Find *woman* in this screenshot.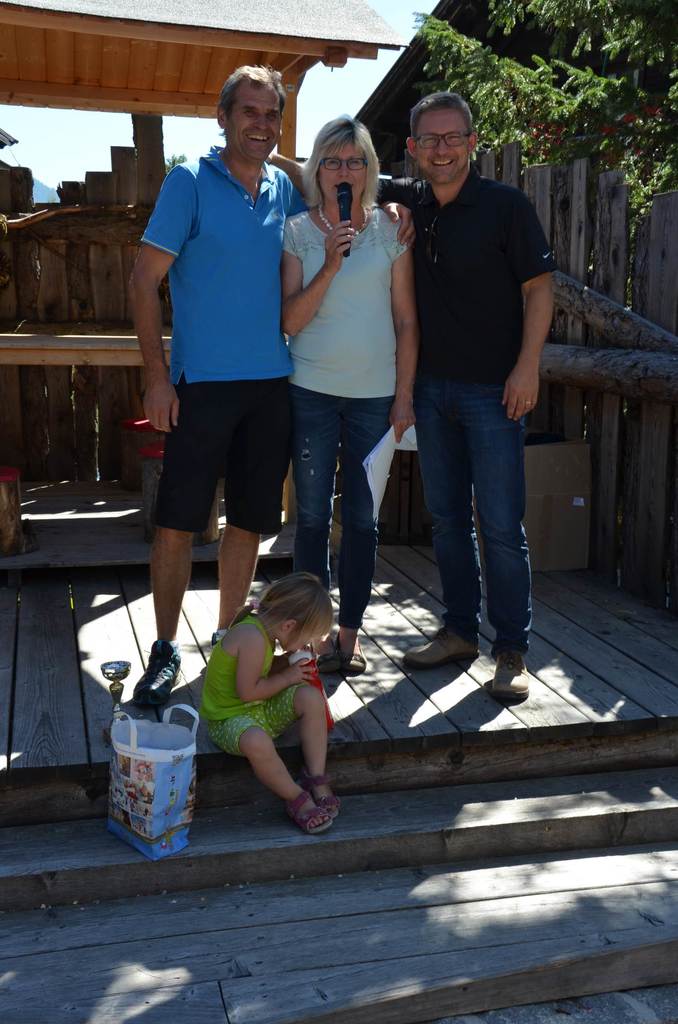
The bounding box for *woman* is left=268, top=98, right=426, bottom=654.
